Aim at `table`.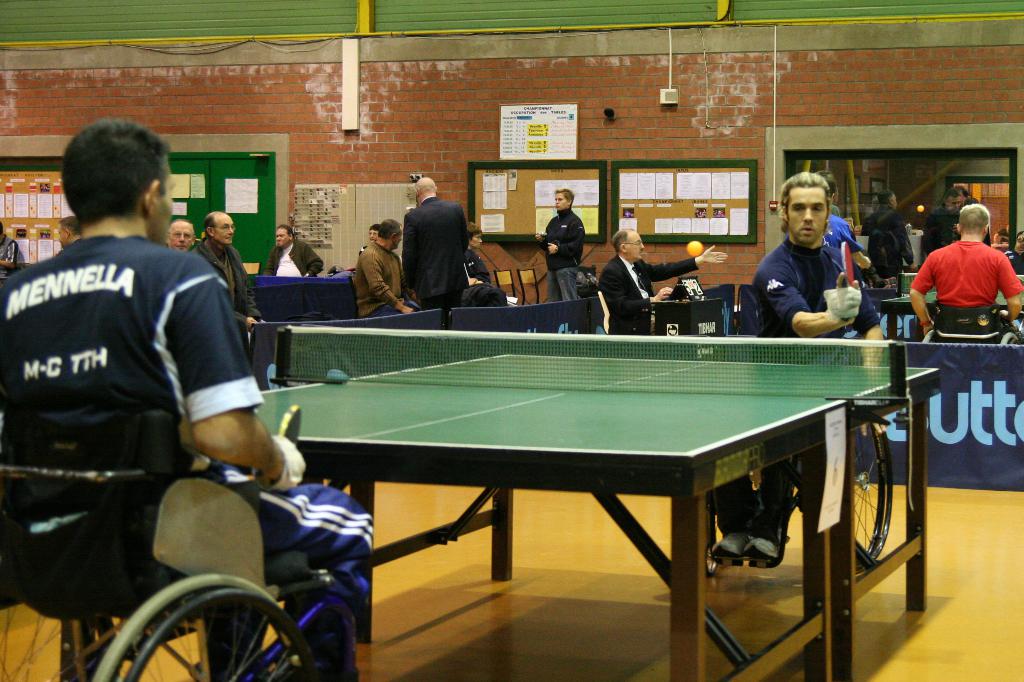
Aimed at {"left": 227, "top": 329, "right": 929, "bottom": 662}.
